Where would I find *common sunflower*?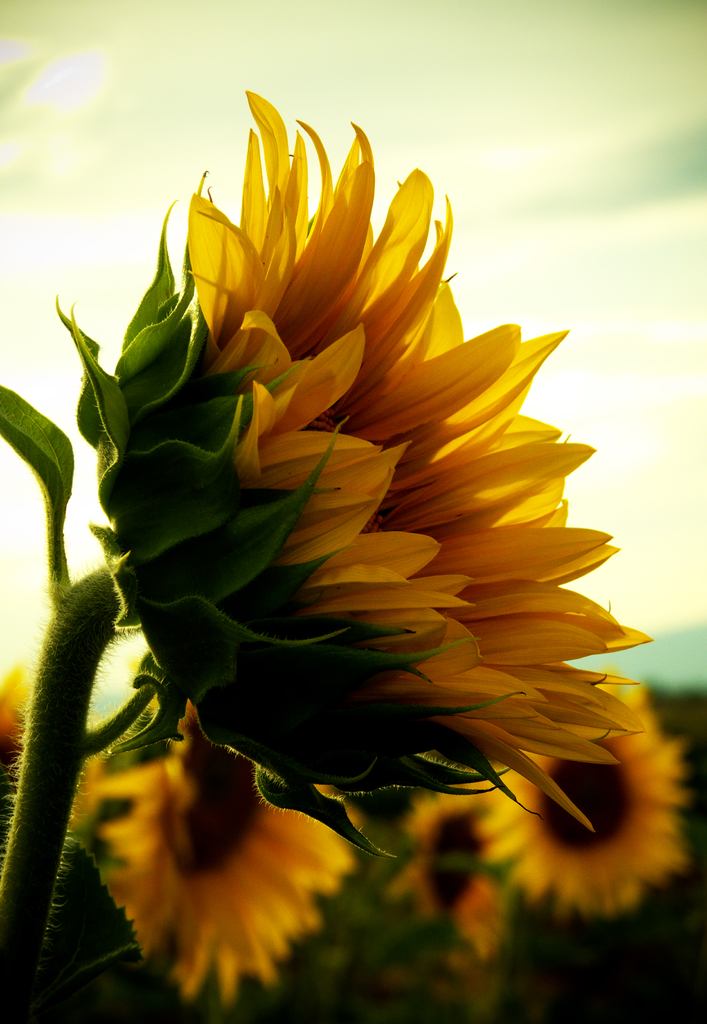
At pyautogui.locateOnScreen(376, 757, 522, 963).
